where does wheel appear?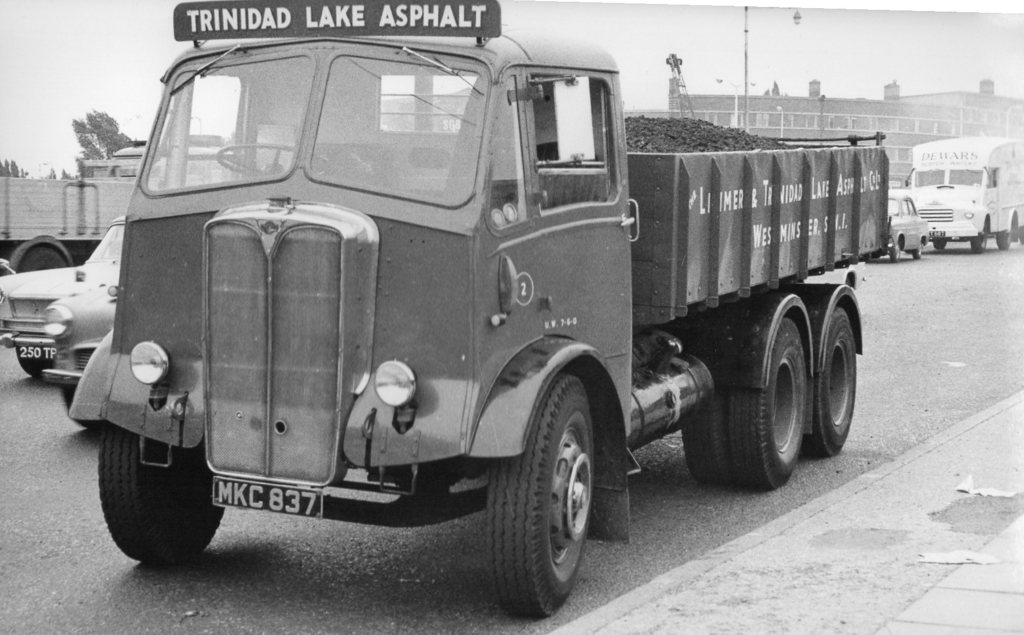
Appears at x1=97, y1=425, x2=225, y2=565.
